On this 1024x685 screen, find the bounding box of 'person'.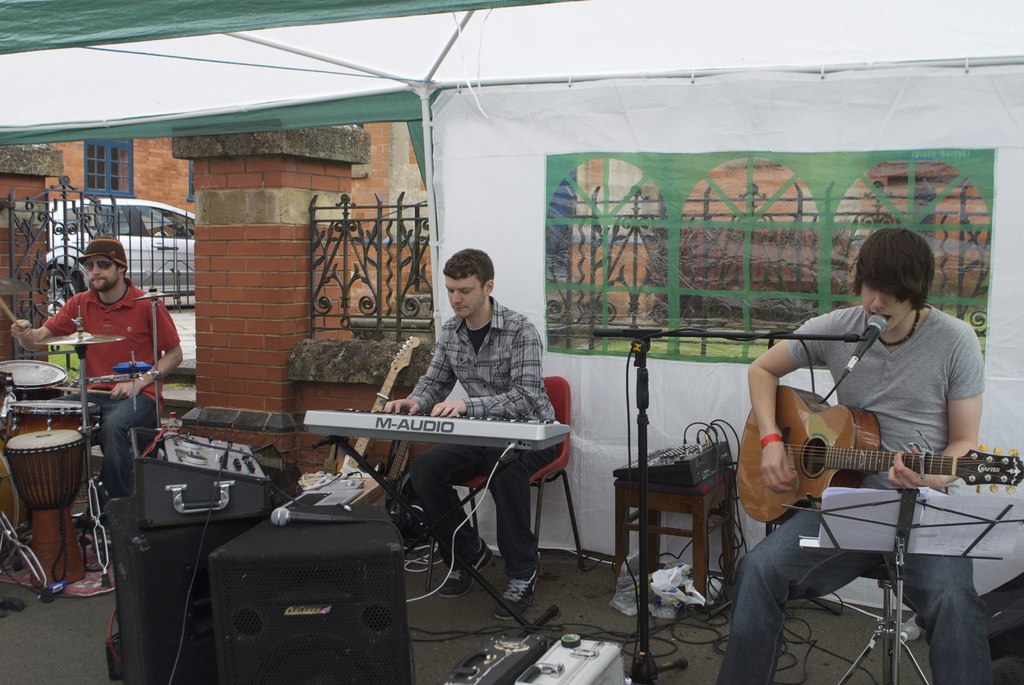
Bounding box: (385, 245, 540, 620).
